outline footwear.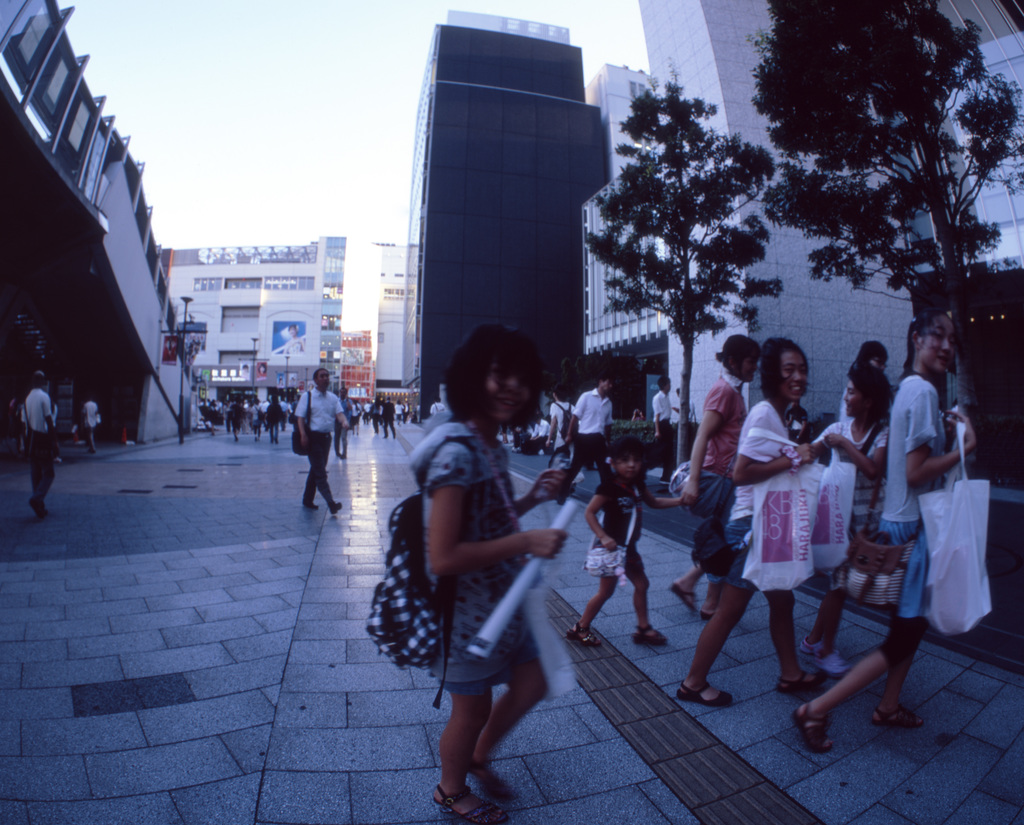
Outline: detection(775, 673, 823, 698).
